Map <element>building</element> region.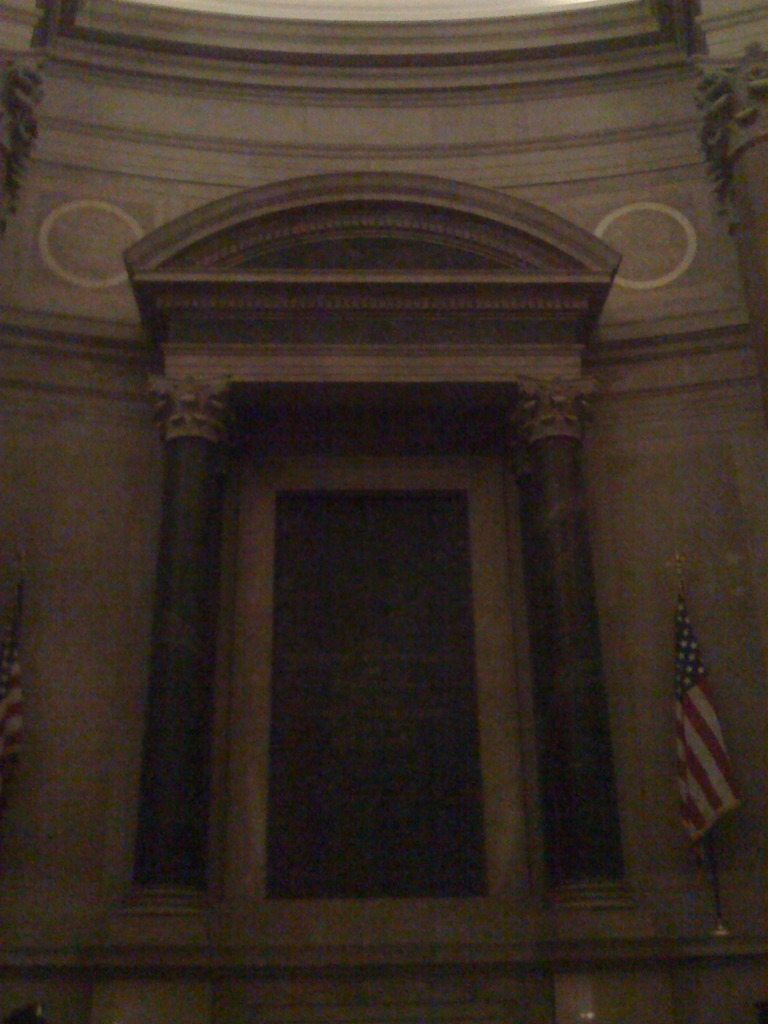
Mapped to l=0, t=0, r=767, b=1023.
